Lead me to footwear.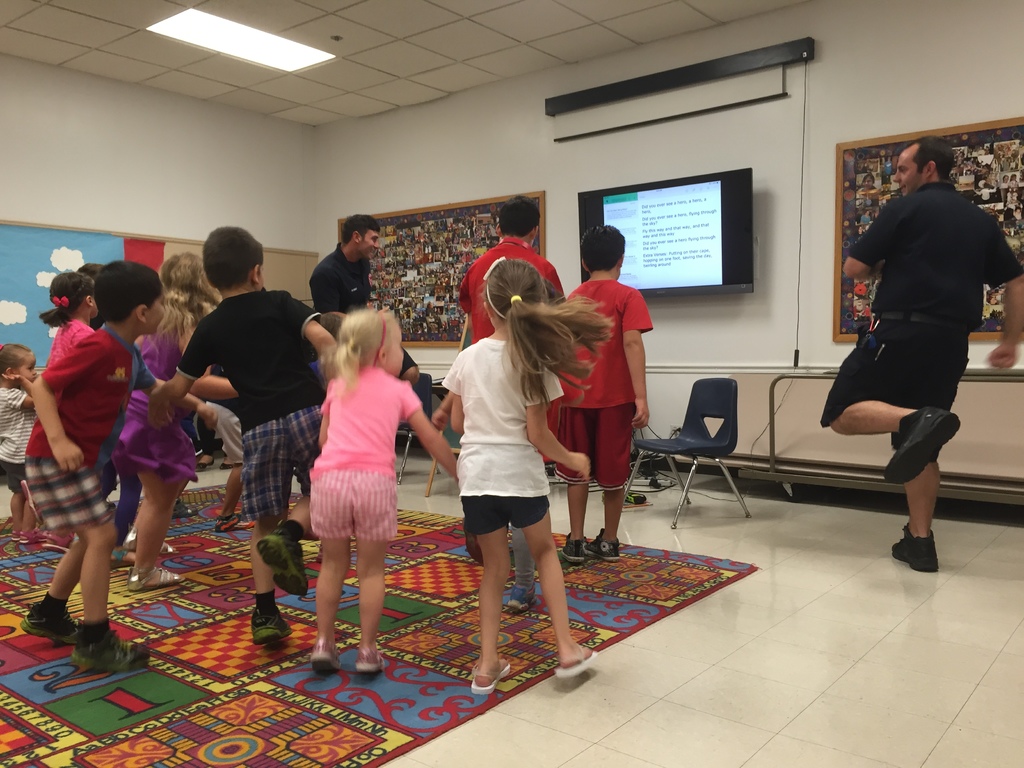
Lead to rect(218, 461, 230, 470).
